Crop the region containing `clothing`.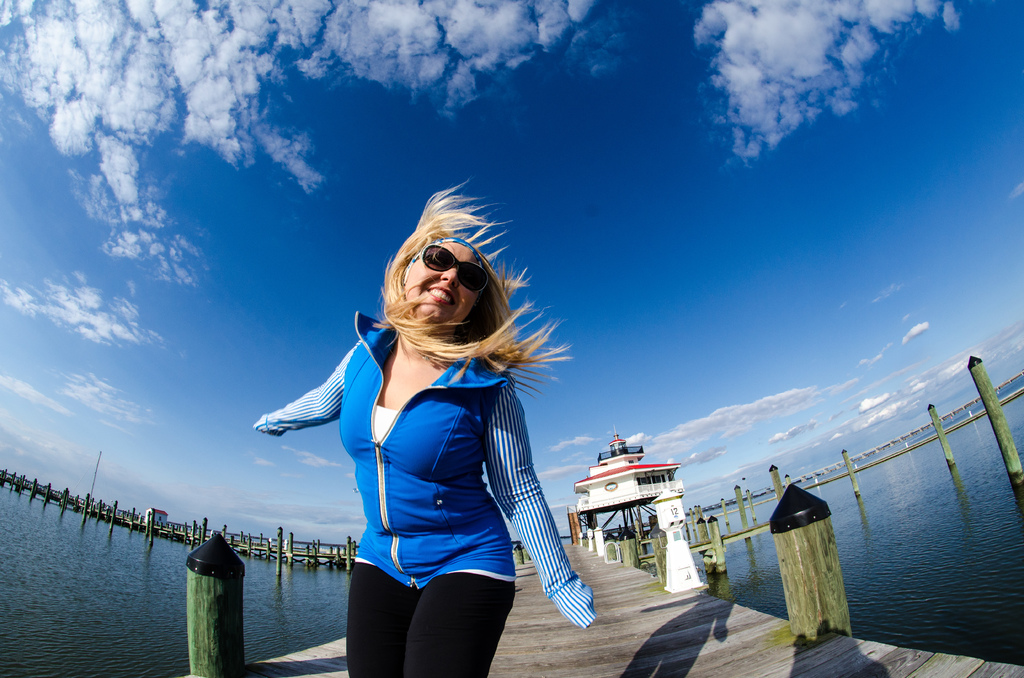
Crop region: 252,303,594,677.
